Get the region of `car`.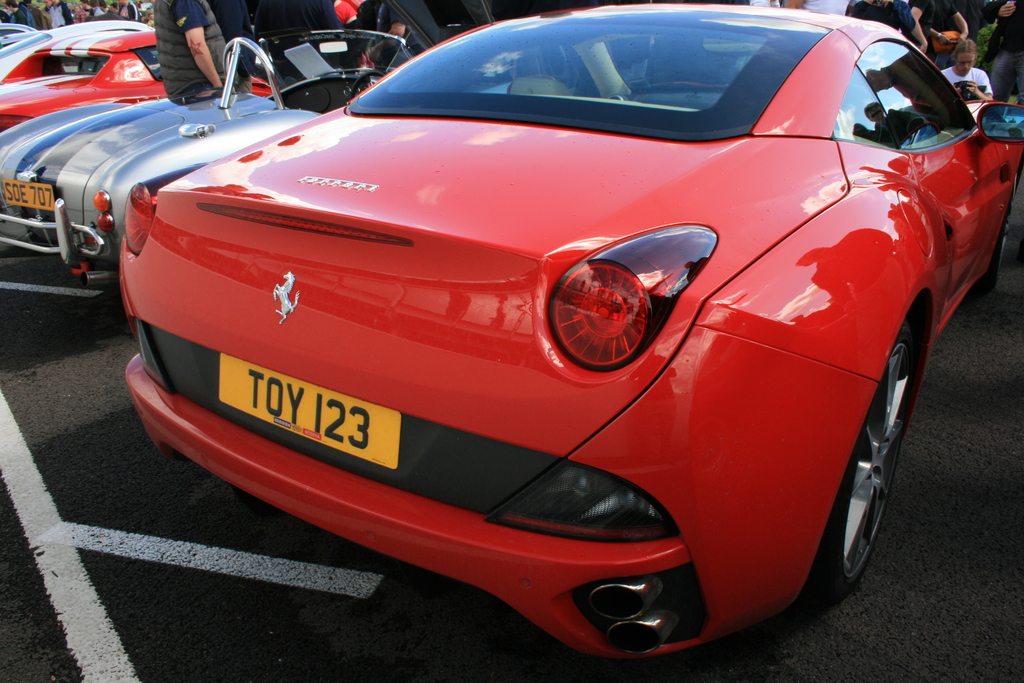
Rect(0, 25, 153, 84).
